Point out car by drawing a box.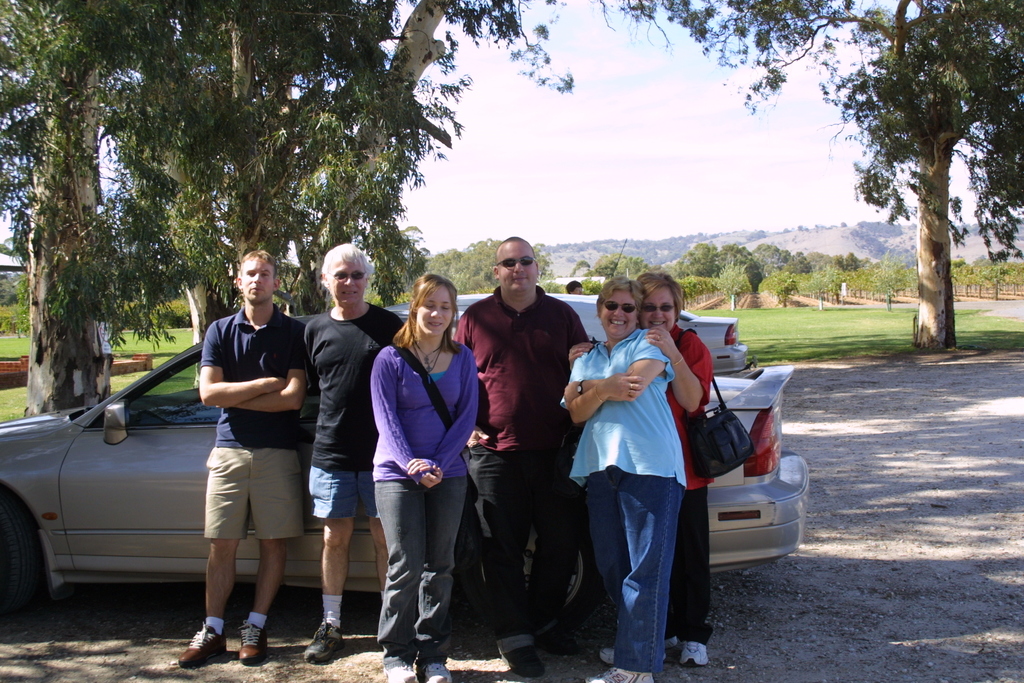
region(0, 304, 807, 628).
